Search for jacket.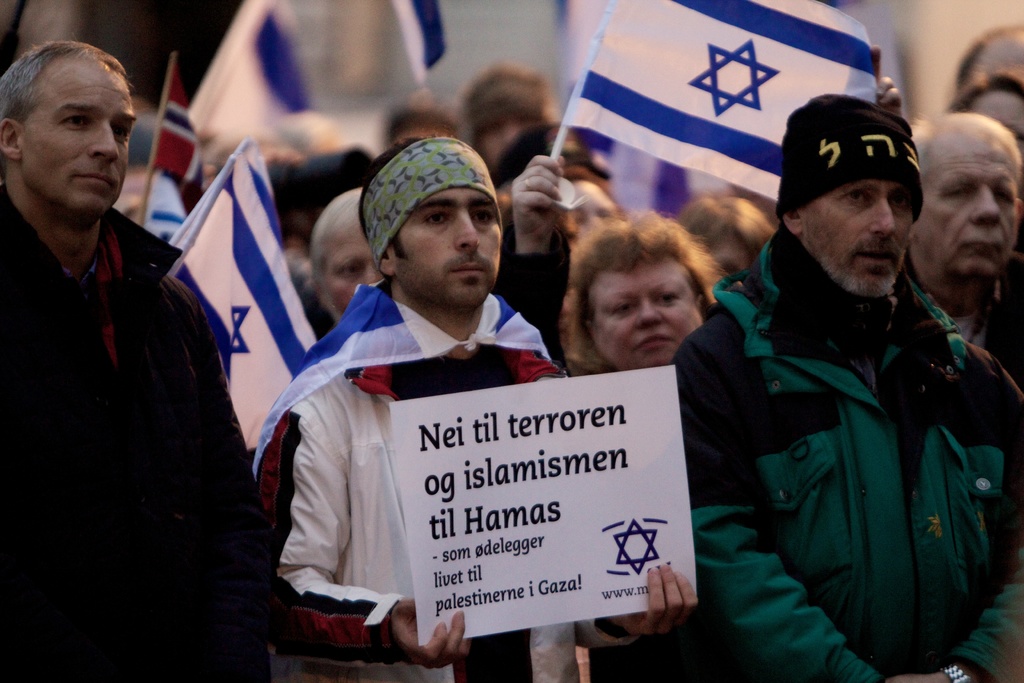
Found at (680,191,1015,677).
